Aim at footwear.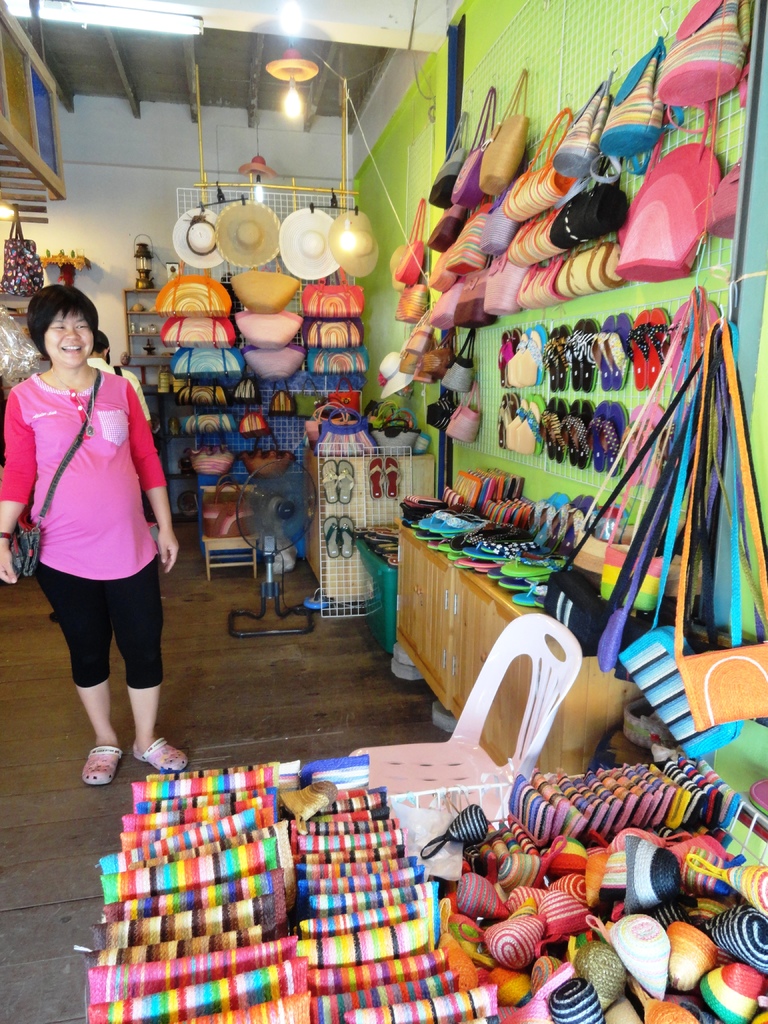
Aimed at detection(77, 742, 126, 785).
